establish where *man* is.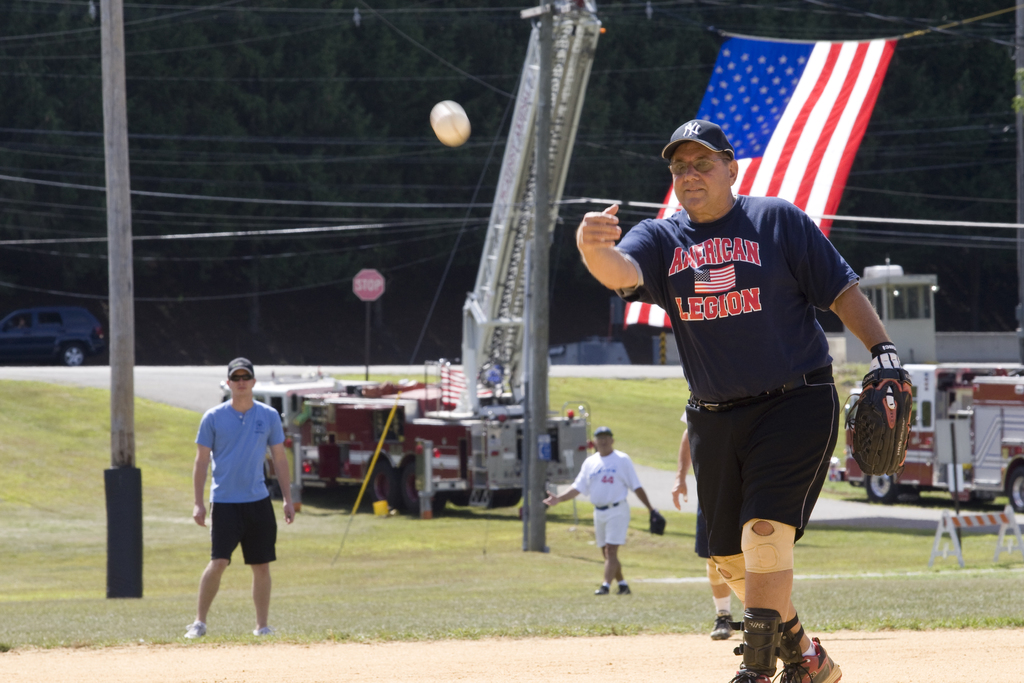
Established at box(186, 369, 287, 648).
